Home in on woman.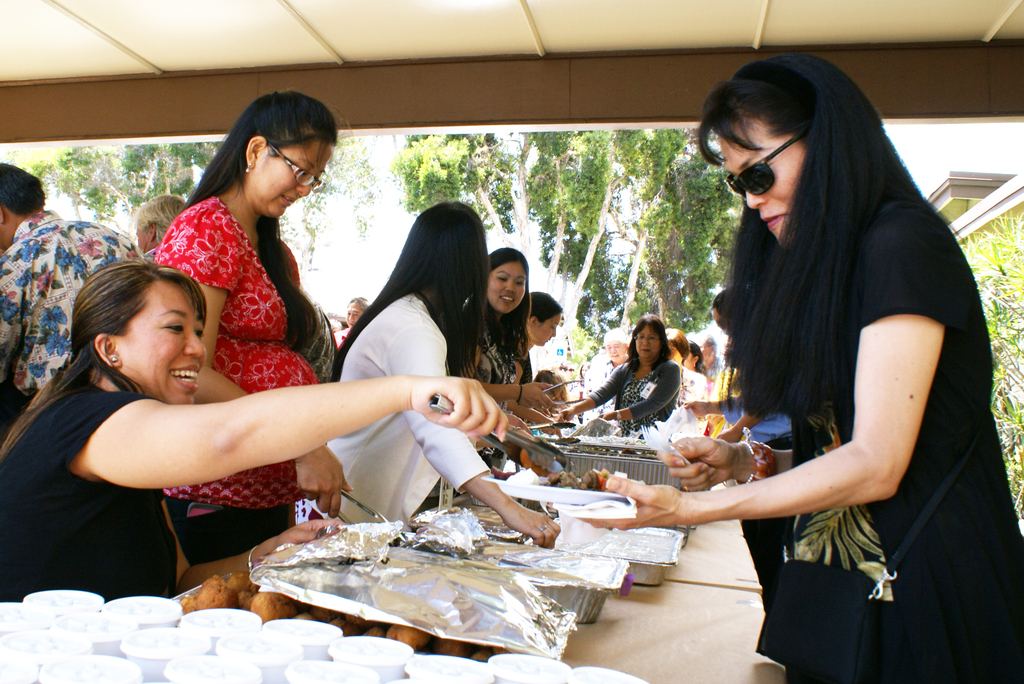
Homed in at 317/201/561/555.
